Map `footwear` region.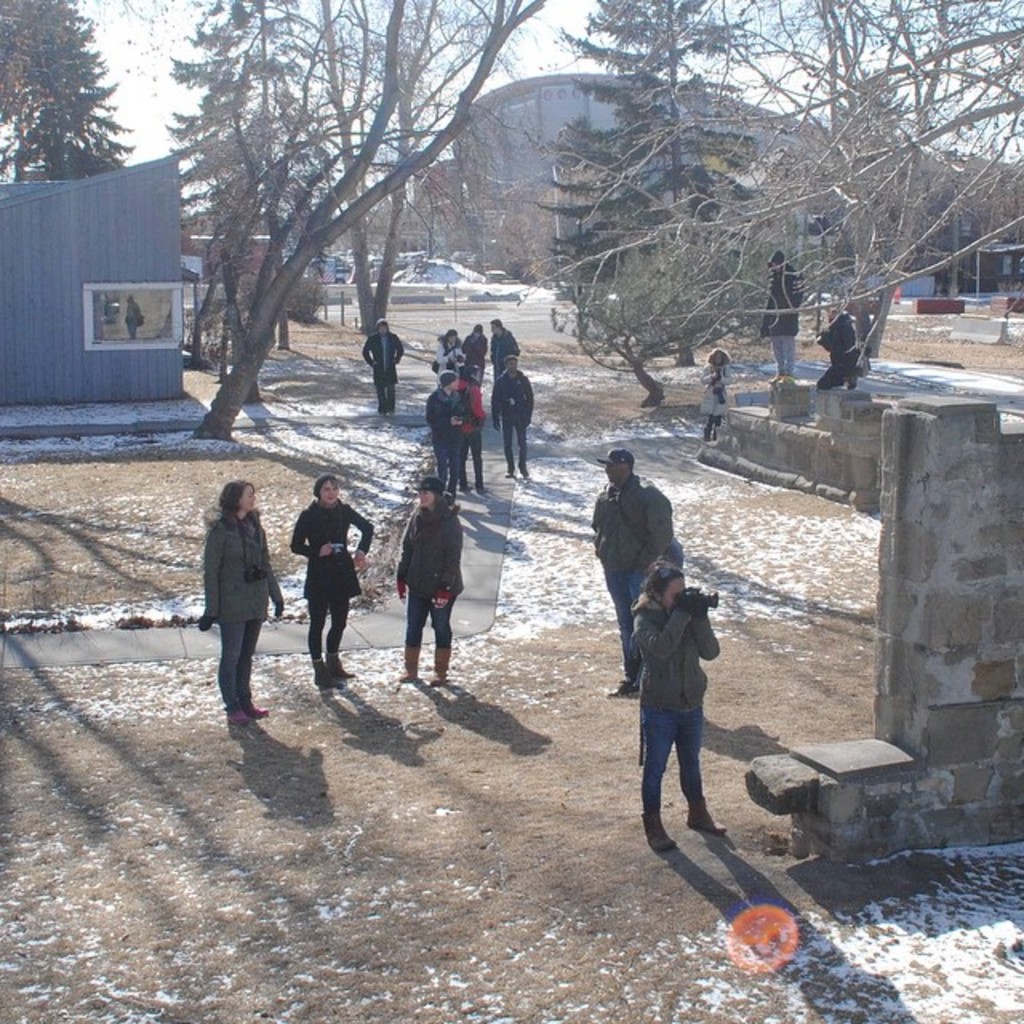
Mapped to crop(248, 704, 270, 722).
